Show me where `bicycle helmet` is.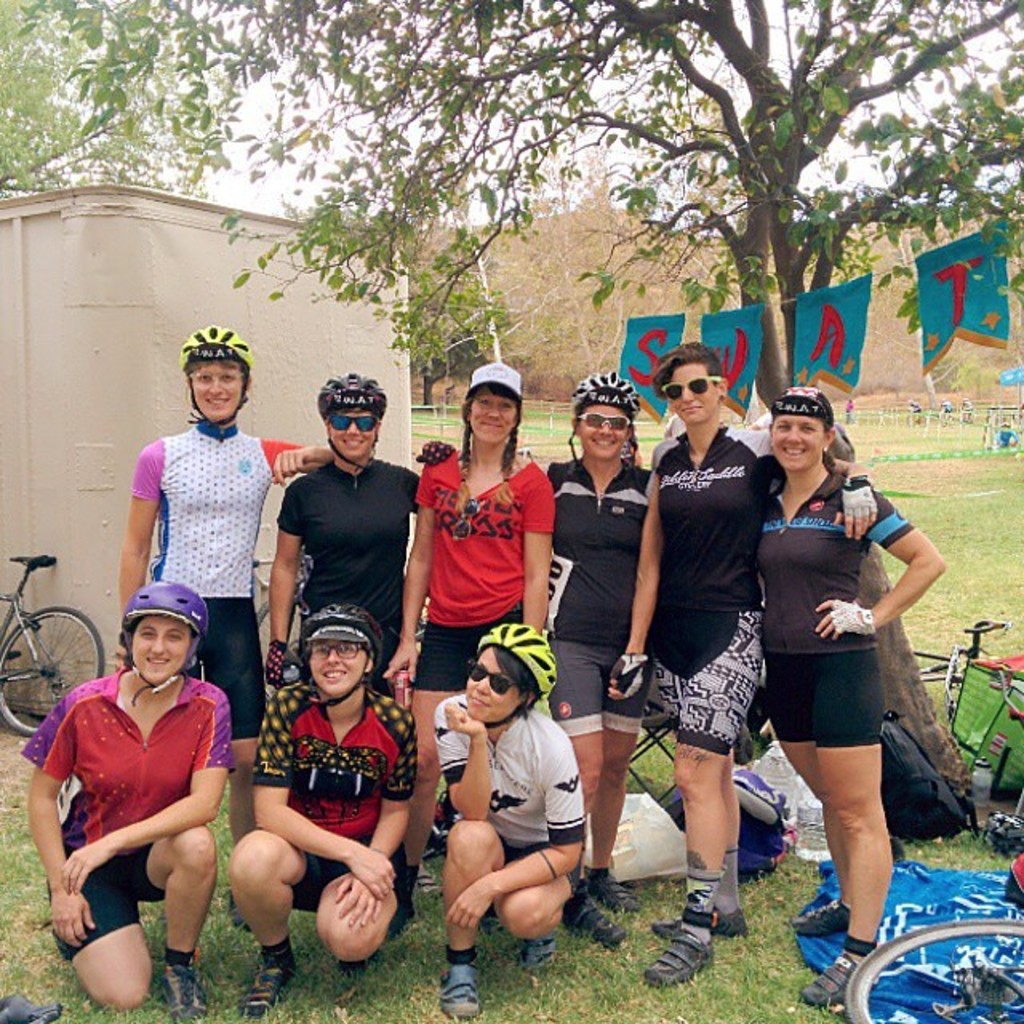
`bicycle helmet` is at x1=190 y1=325 x2=259 y2=368.
